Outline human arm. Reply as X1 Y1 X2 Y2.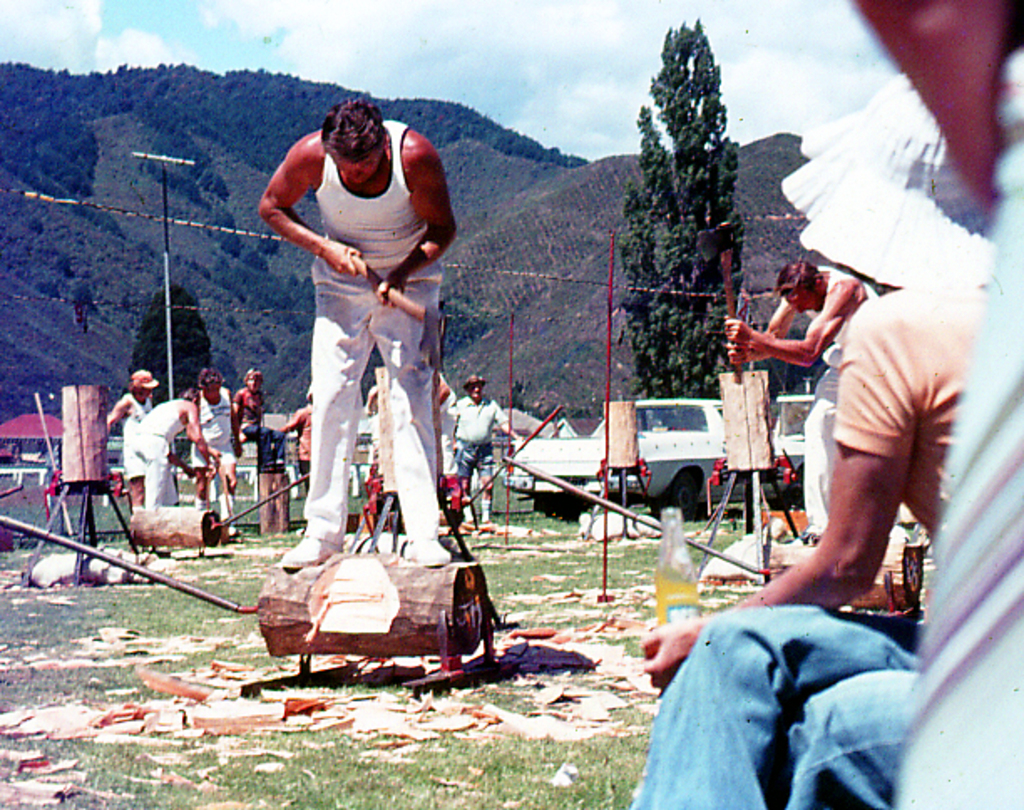
259 151 338 296.
